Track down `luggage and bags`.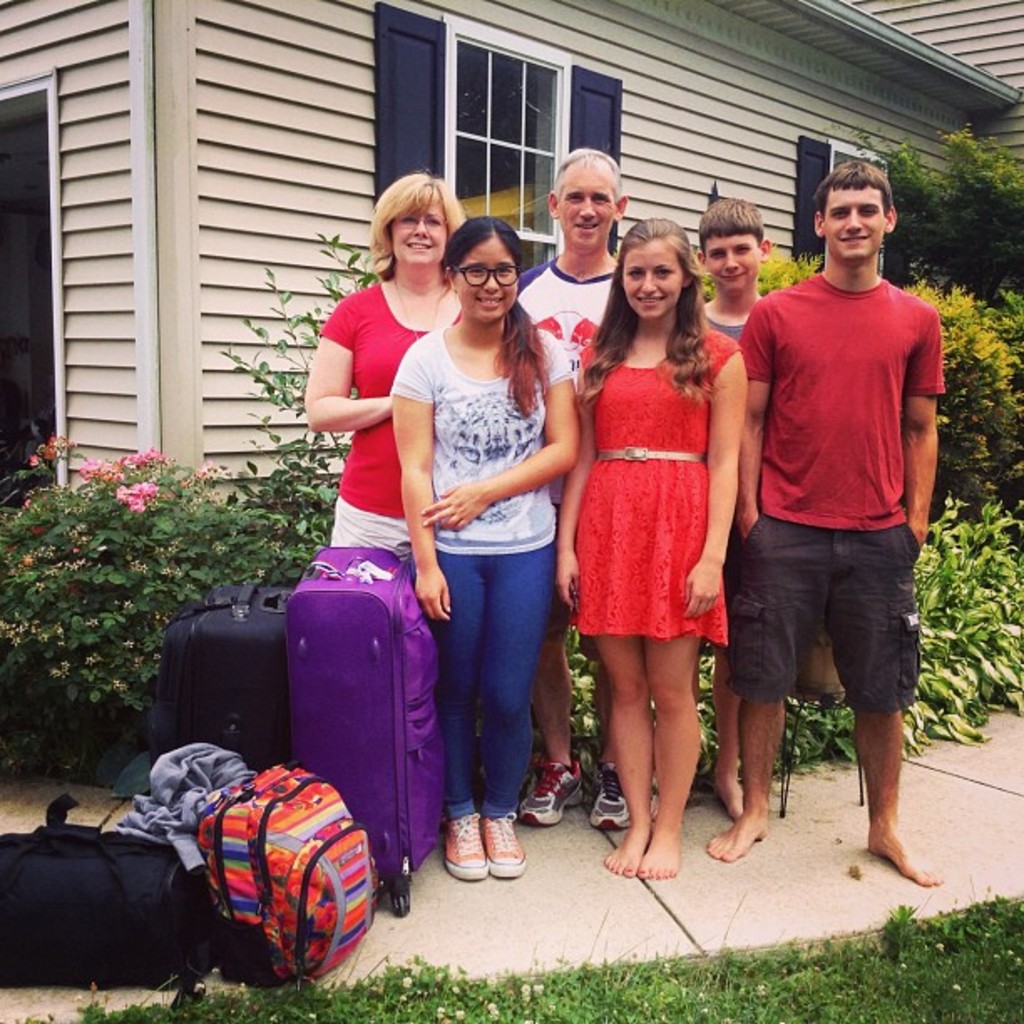
Tracked to box=[152, 581, 286, 766].
